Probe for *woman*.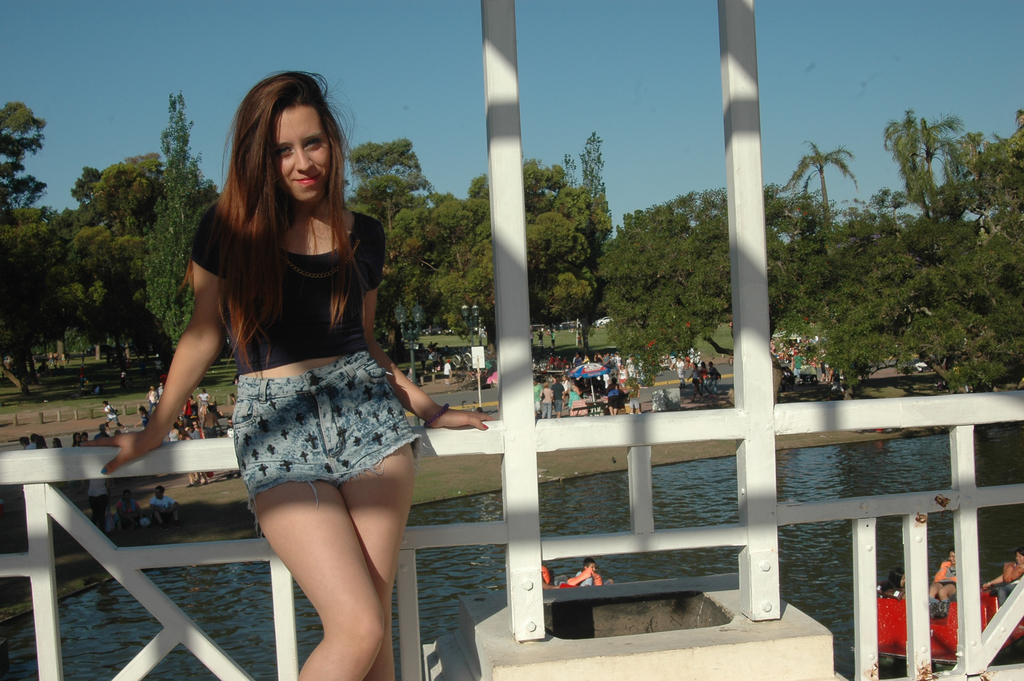
Probe result: bbox=(140, 83, 474, 656).
